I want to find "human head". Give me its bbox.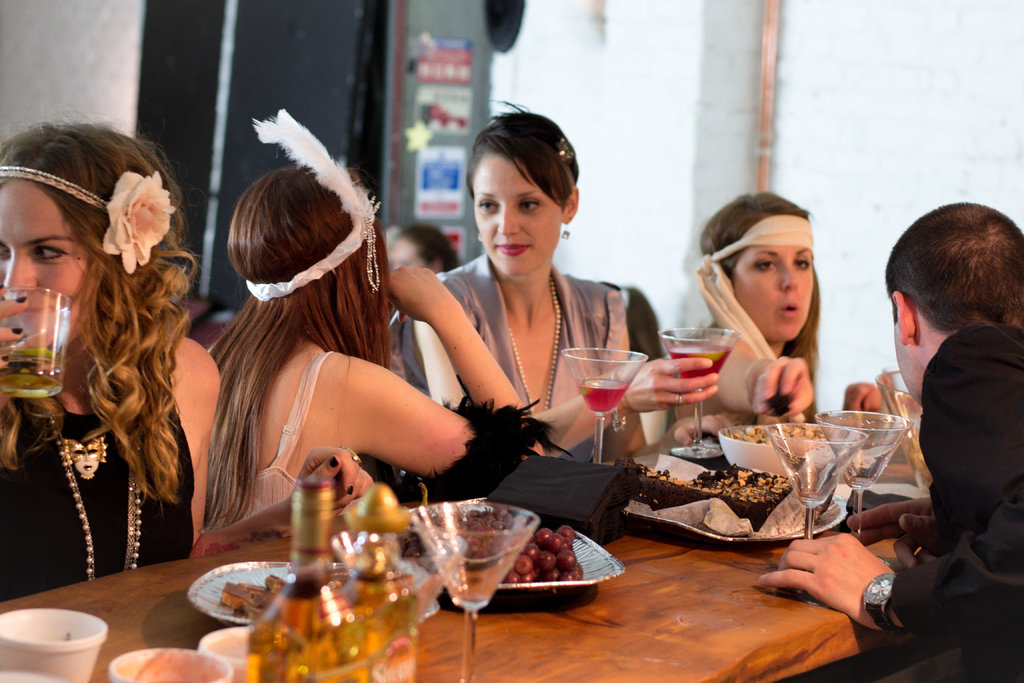
<region>890, 202, 1023, 404</region>.
